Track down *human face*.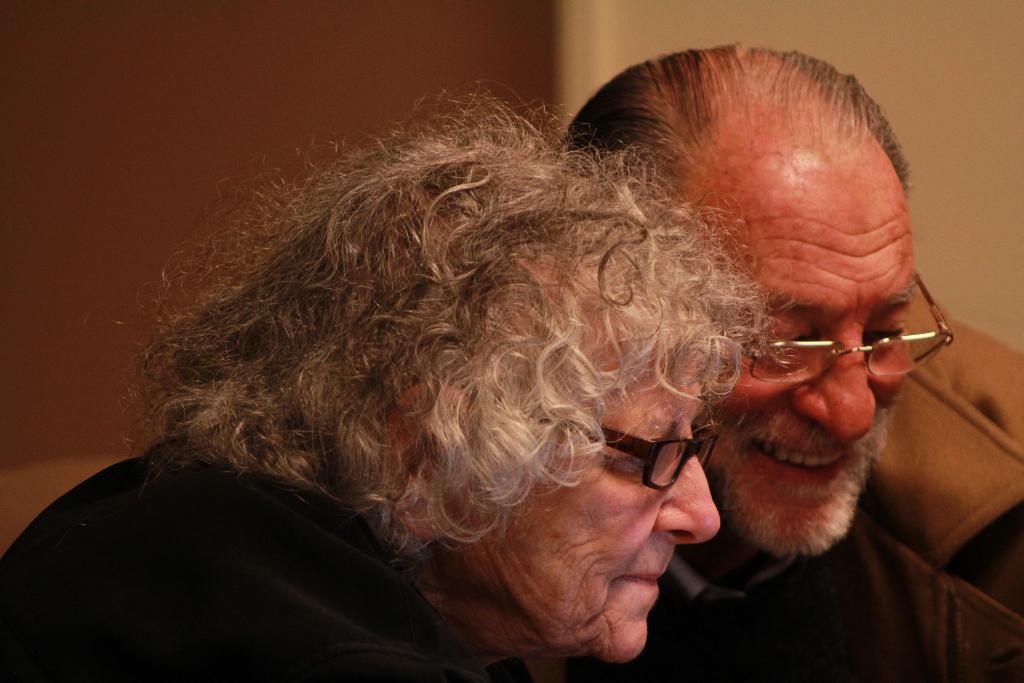
Tracked to [669, 142, 915, 552].
